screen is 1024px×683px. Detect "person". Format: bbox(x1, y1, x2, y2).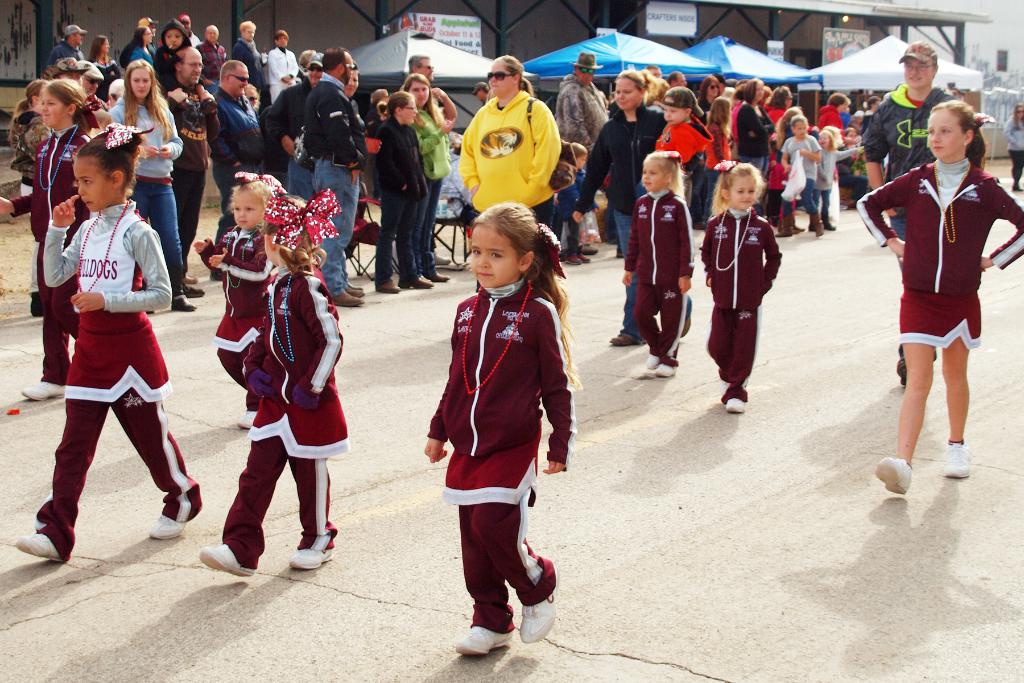
bbox(8, 122, 204, 568).
